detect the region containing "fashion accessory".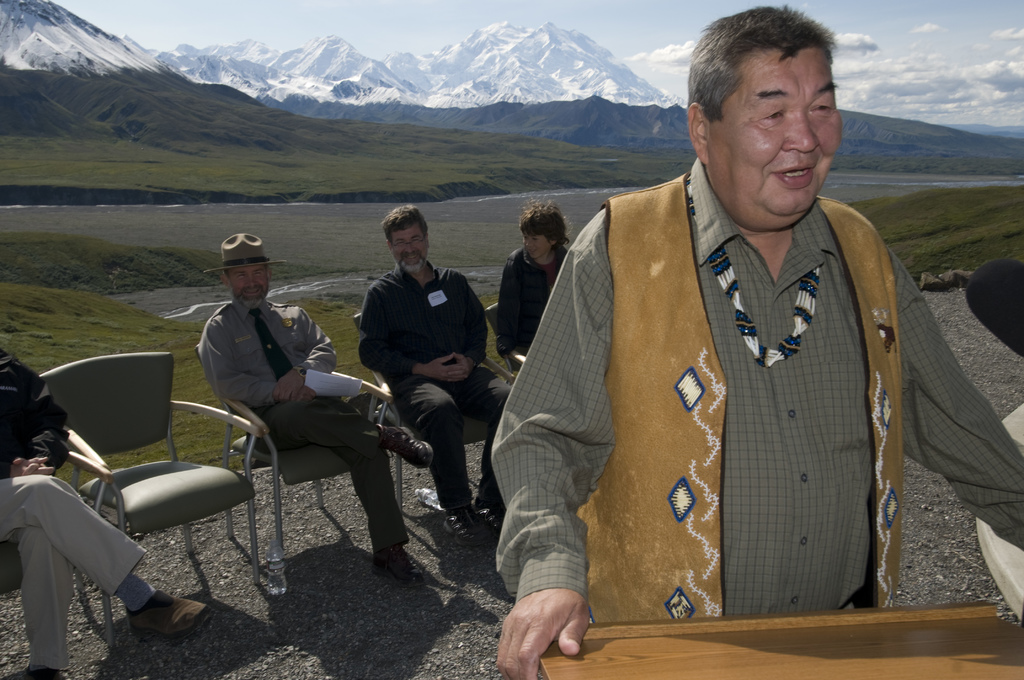
locate(475, 508, 497, 534).
